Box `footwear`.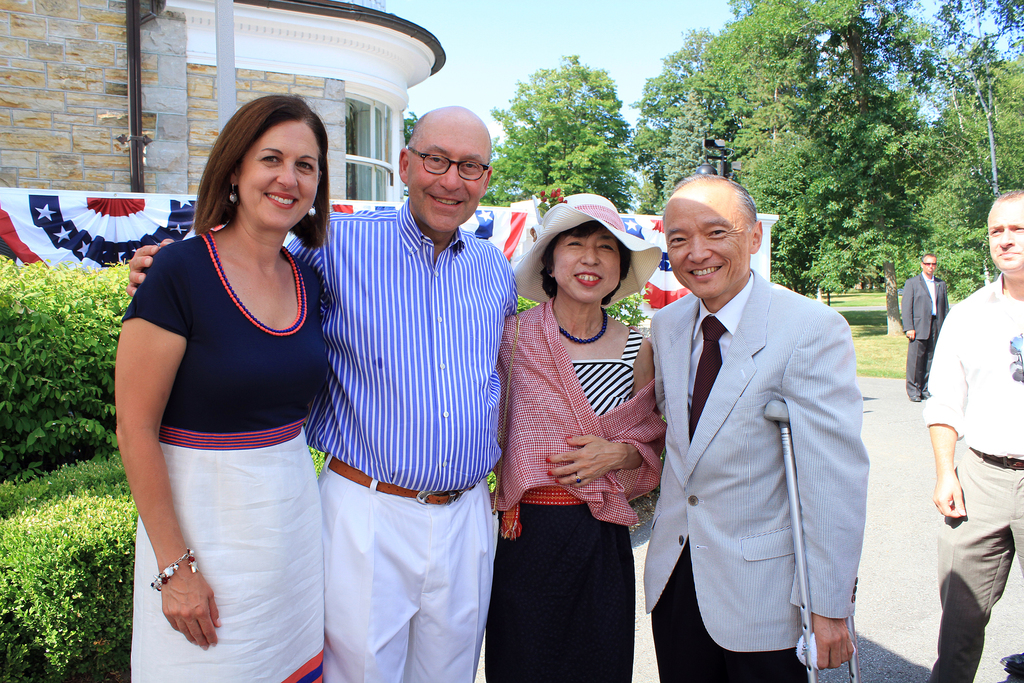
pyautogui.locateOnScreen(999, 650, 1023, 673).
